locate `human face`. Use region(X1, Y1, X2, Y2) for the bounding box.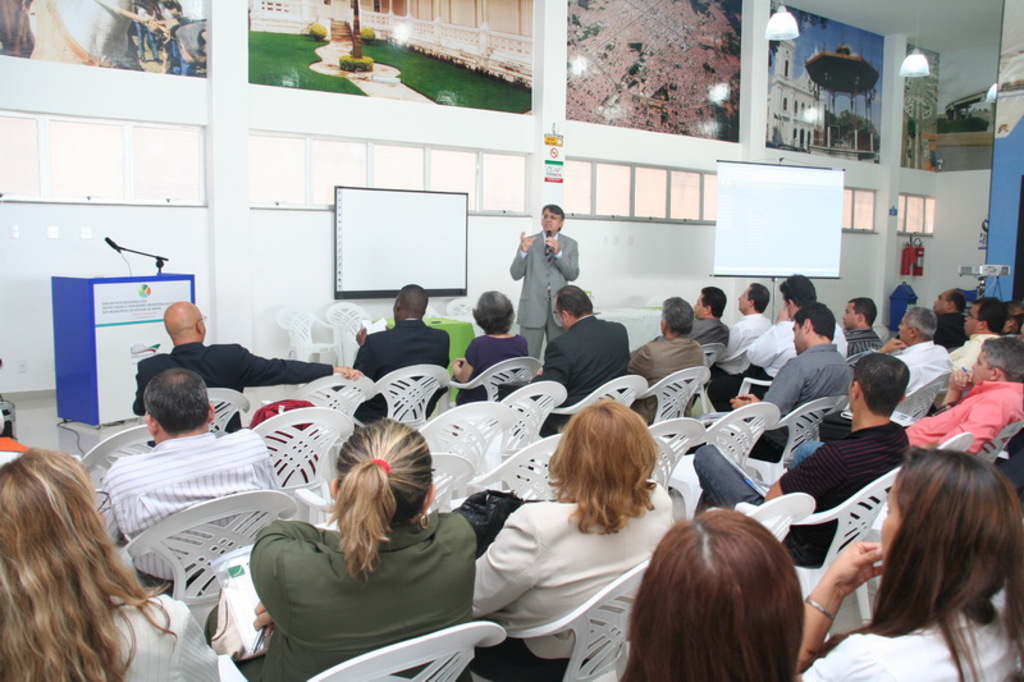
region(974, 353, 989, 383).
